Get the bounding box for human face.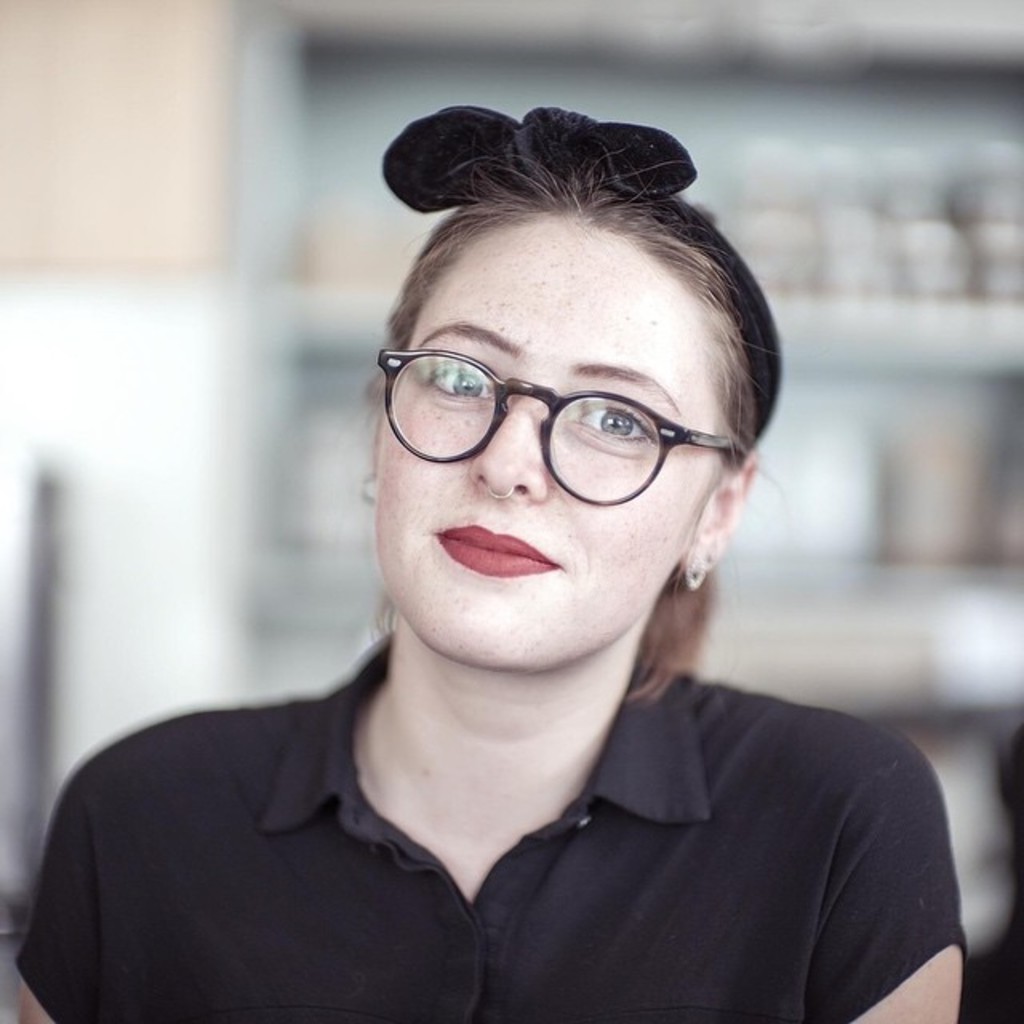
[left=371, top=230, right=718, bottom=666].
